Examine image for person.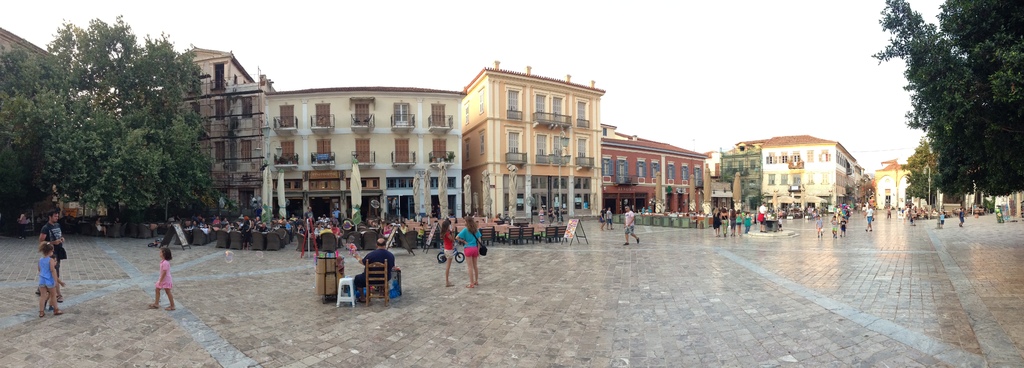
Examination result: [378,215,385,230].
